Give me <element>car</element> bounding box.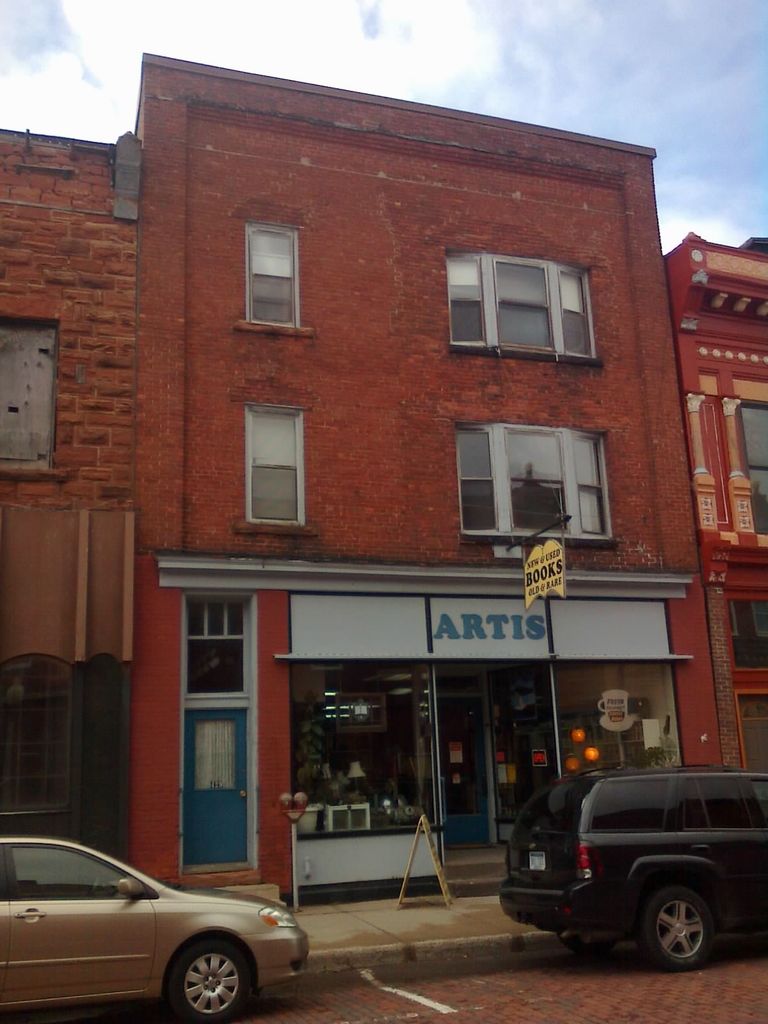
bbox=(0, 836, 310, 1023).
